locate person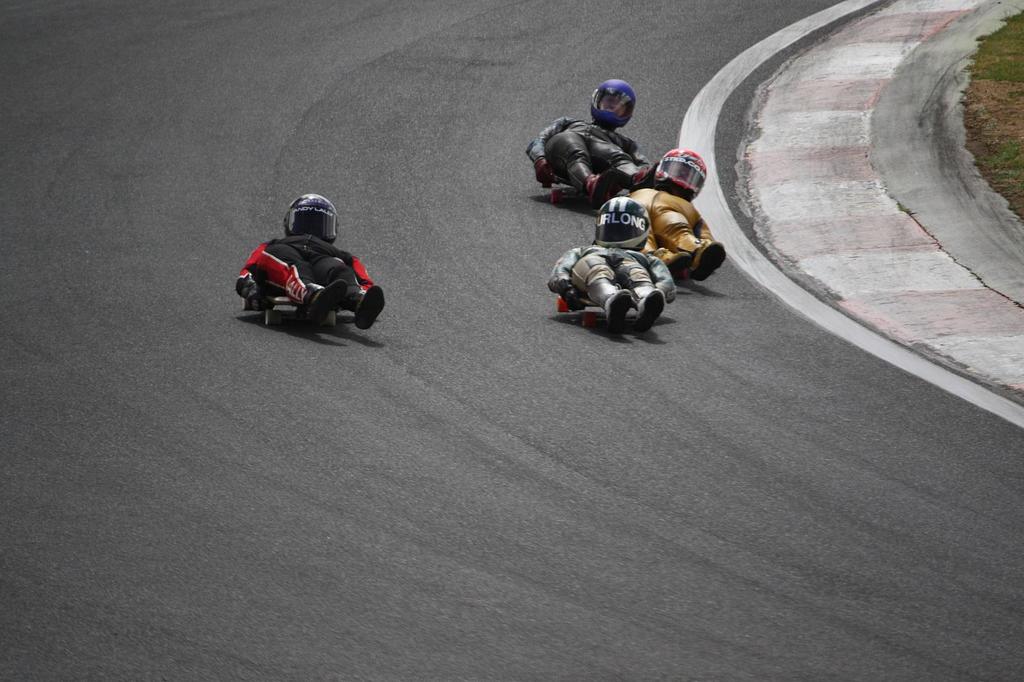
[229, 195, 387, 329]
